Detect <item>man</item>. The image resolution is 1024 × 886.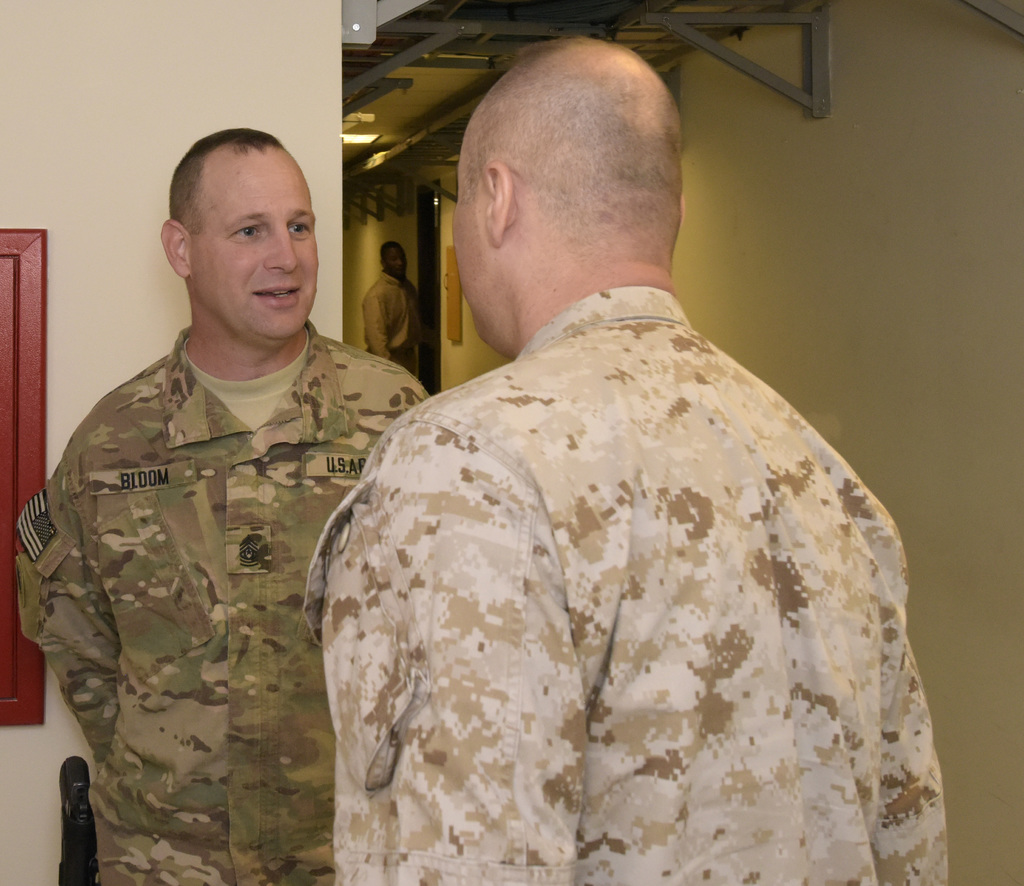
bbox=[364, 238, 426, 377].
